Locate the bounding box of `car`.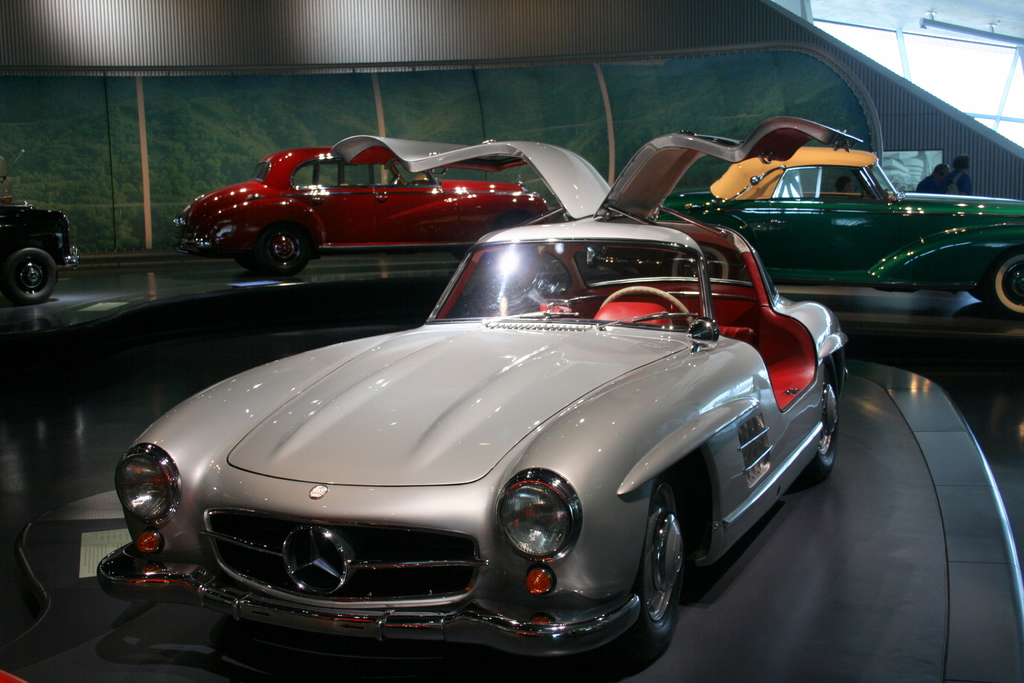
Bounding box: {"x1": 659, "y1": 143, "x2": 1023, "y2": 315}.
